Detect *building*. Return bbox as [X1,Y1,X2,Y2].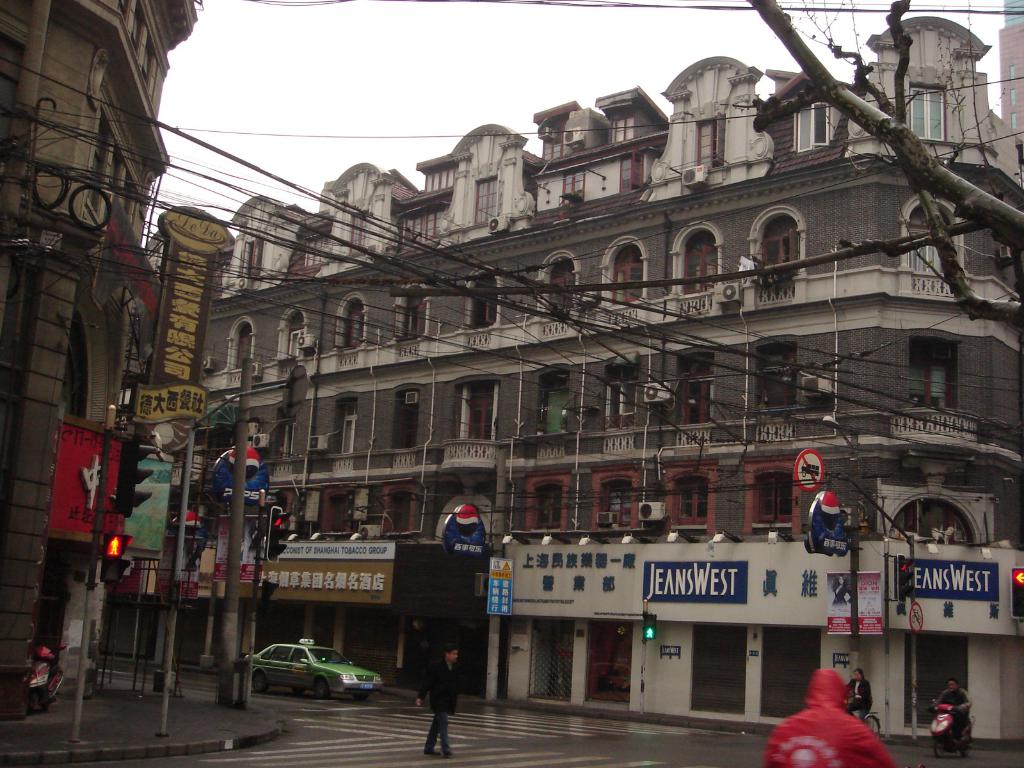
[0,0,201,723].
